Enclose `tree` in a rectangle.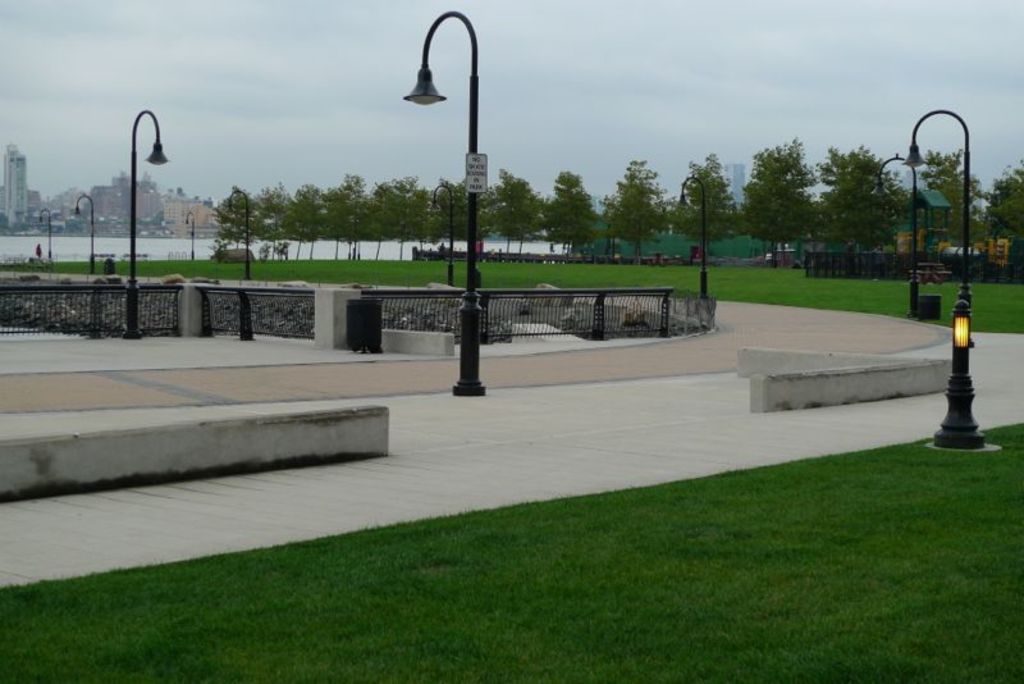
rect(547, 156, 609, 252).
